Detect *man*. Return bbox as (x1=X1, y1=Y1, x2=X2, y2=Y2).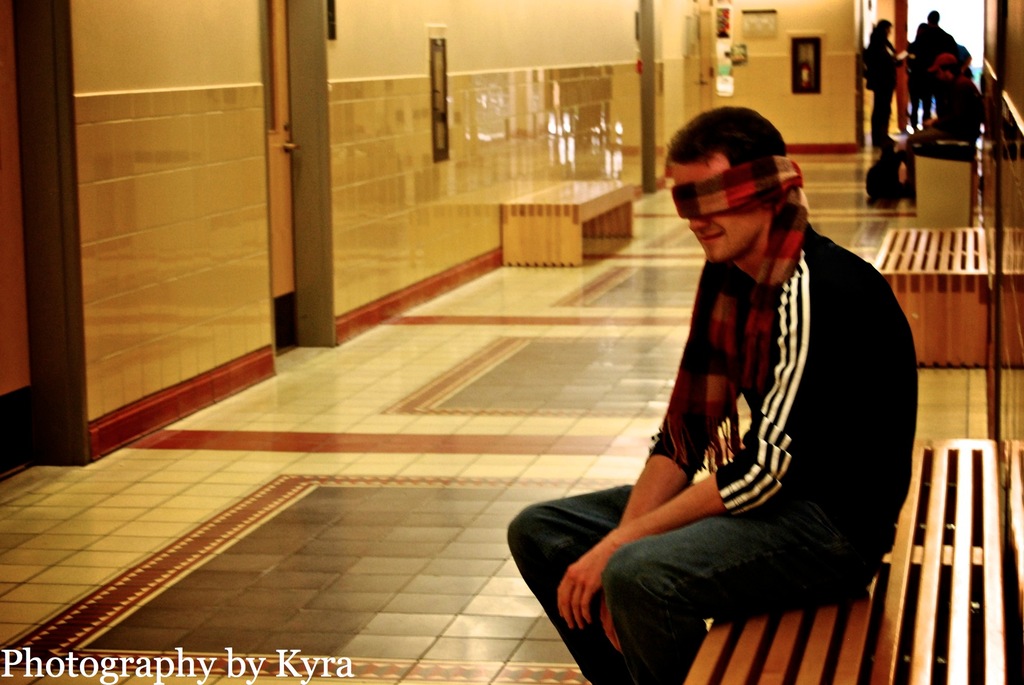
(x1=538, y1=91, x2=925, y2=670).
